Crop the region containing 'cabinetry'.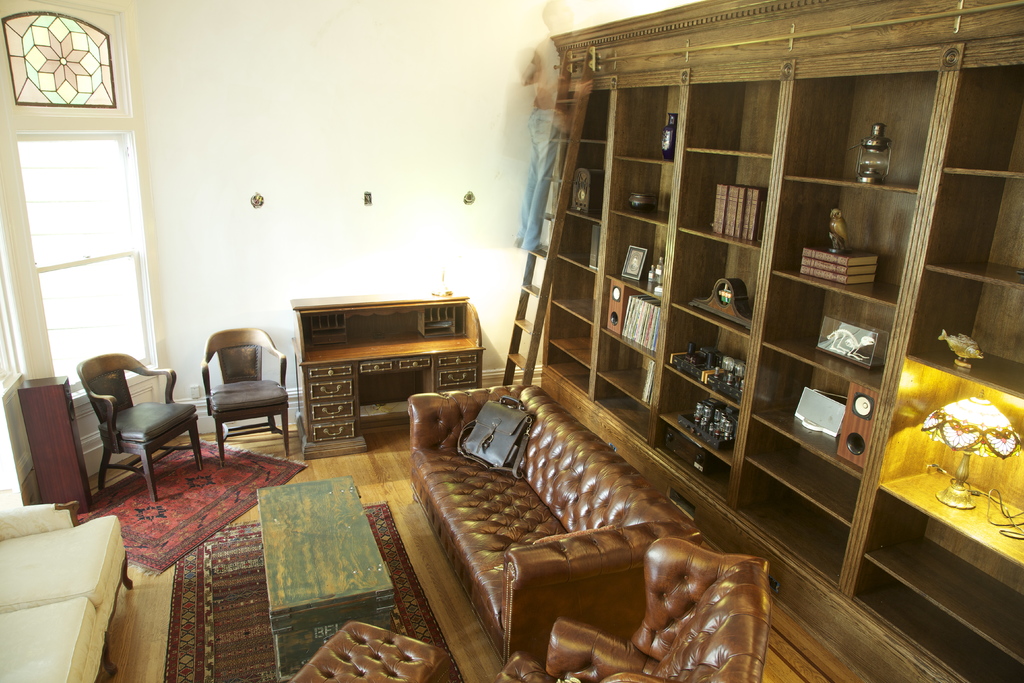
Crop region: rect(290, 299, 497, 456).
